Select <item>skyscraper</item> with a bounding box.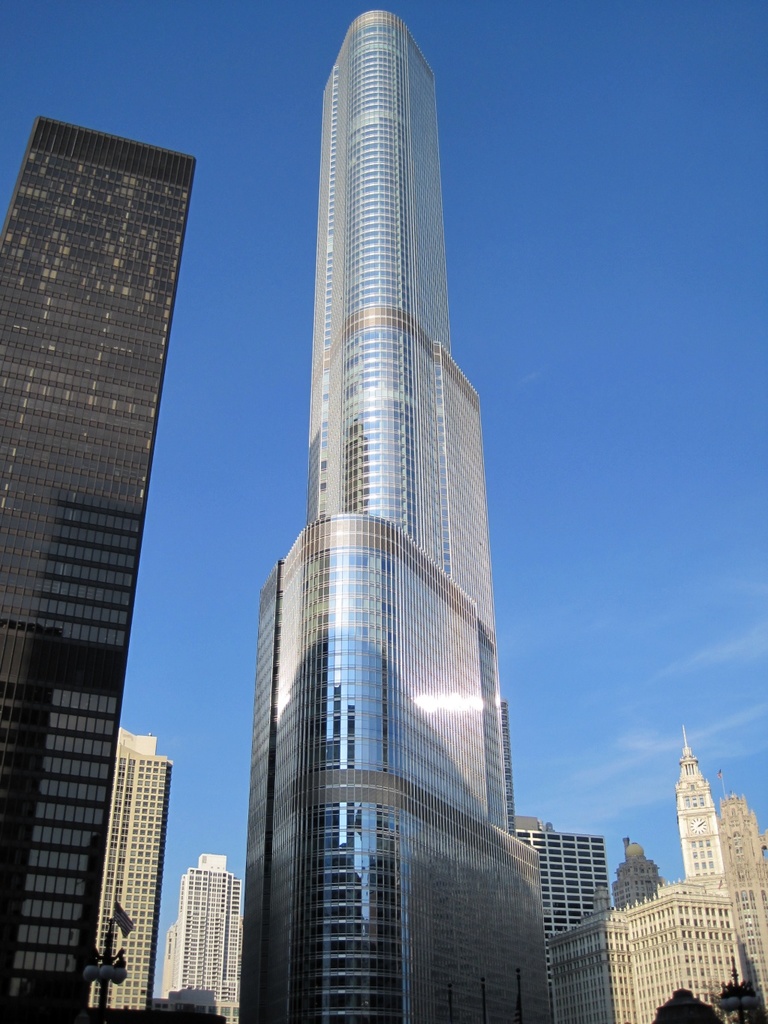
[164, 854, 239, 1021].
